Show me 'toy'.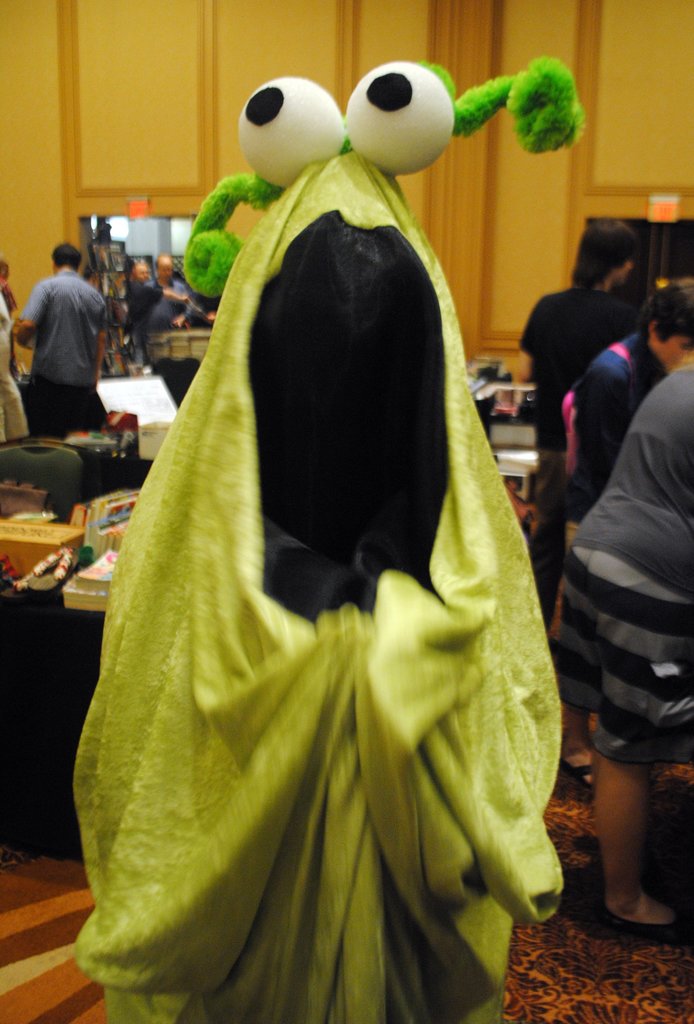
'toy' is here: [67,65,588,1023].
